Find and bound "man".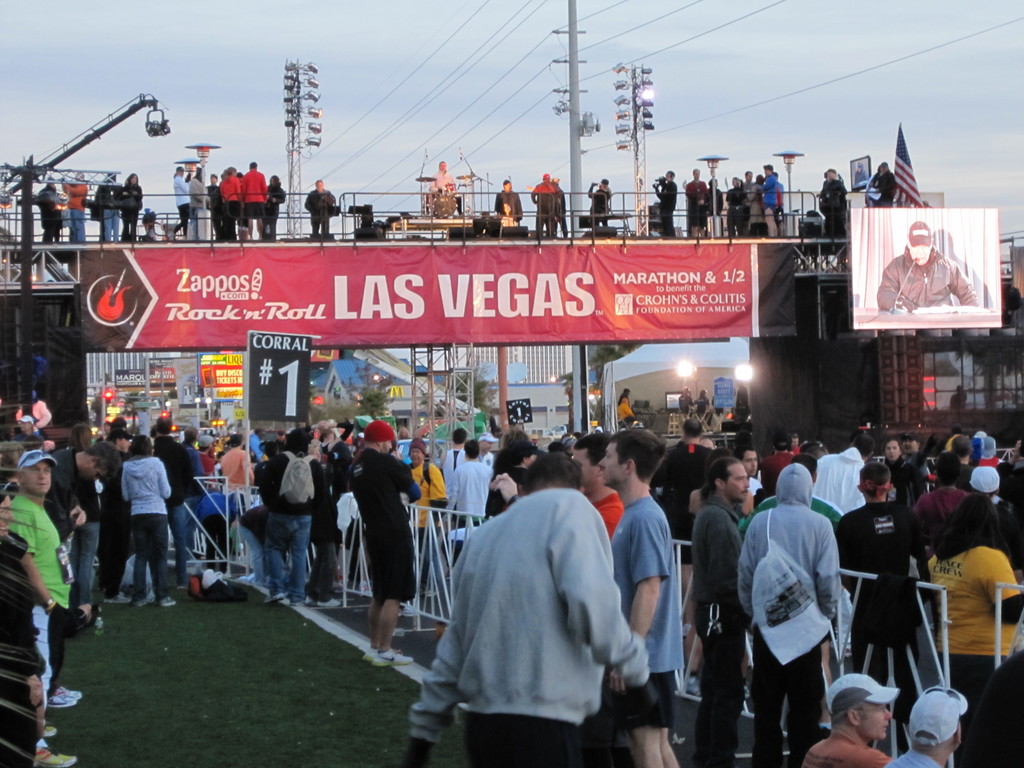
Bound: <bbox>657, 413, 725, 554</bbox>.
